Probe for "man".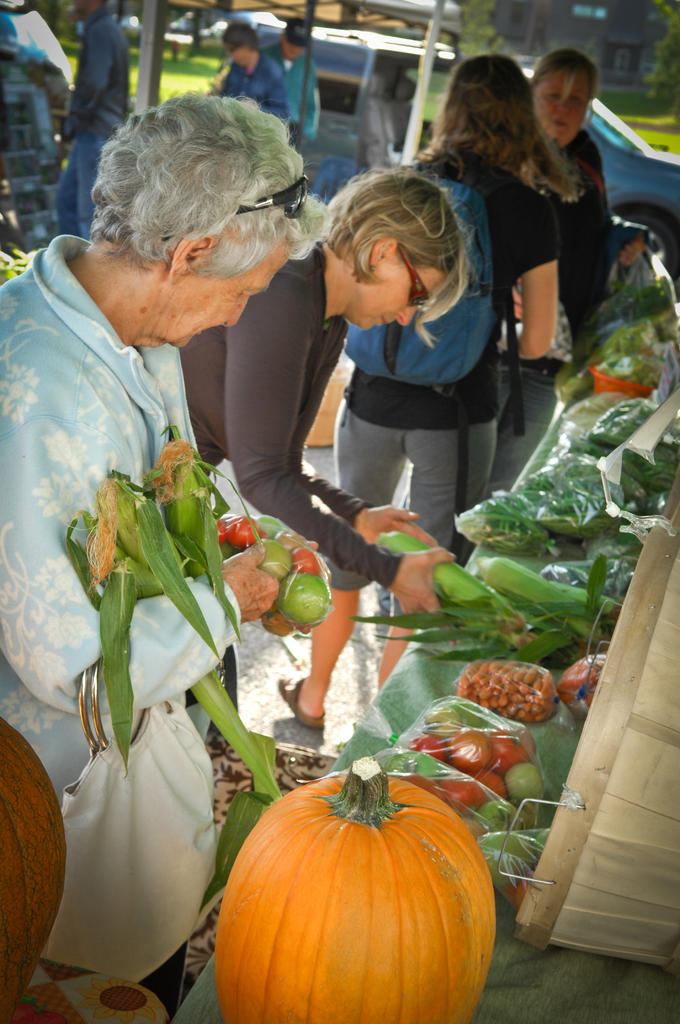
Probe result: left=221, top=28, right=287, bottom=117.
